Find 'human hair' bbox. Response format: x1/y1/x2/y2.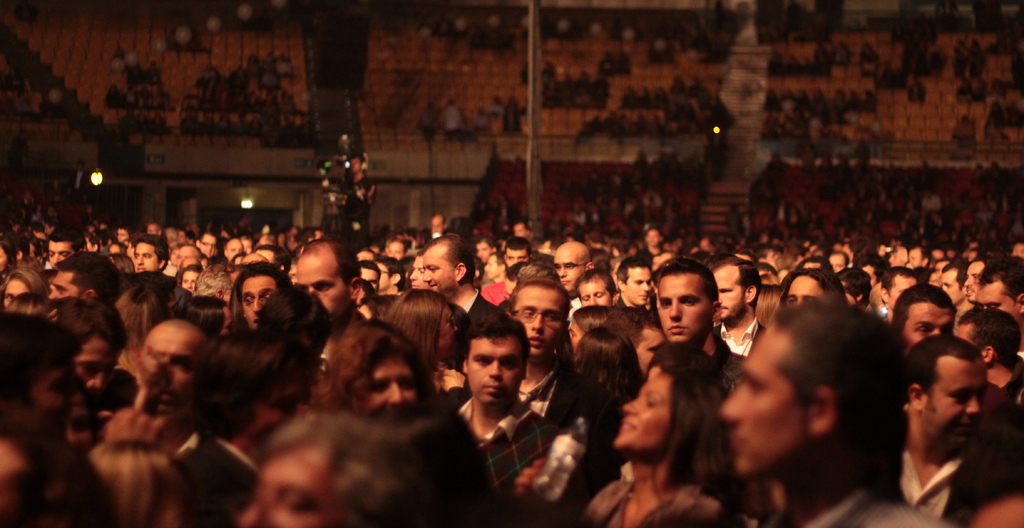
416/232/476/281.
